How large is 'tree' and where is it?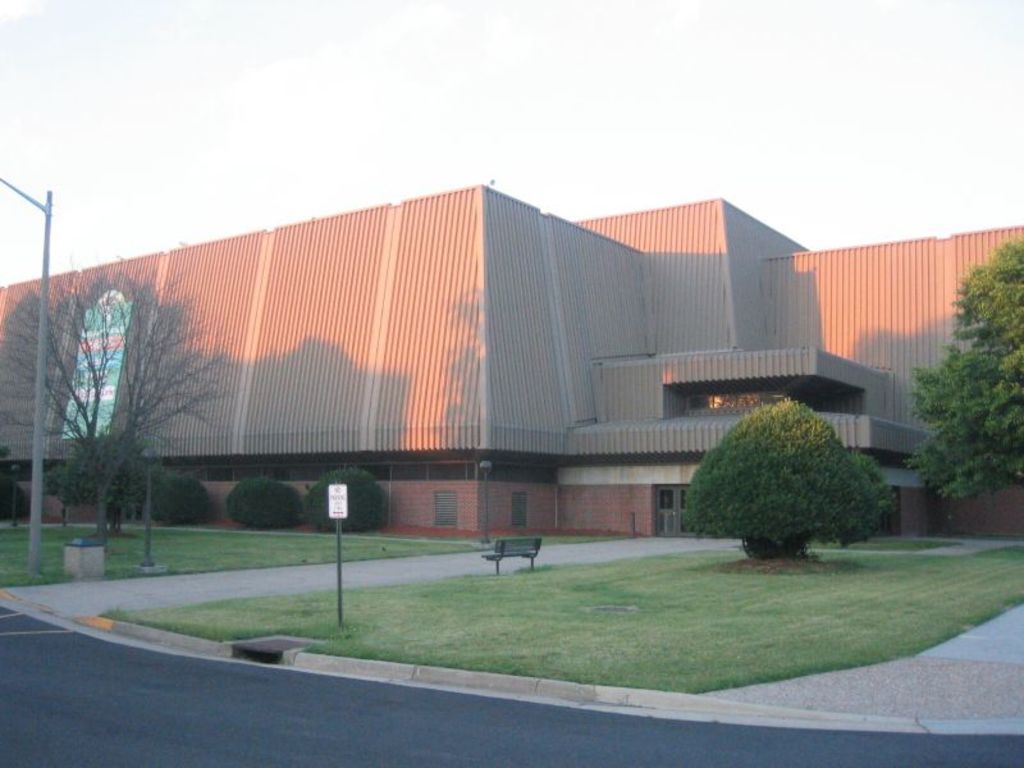
Bounding box: BBox(896, 236, 1023, 515).
